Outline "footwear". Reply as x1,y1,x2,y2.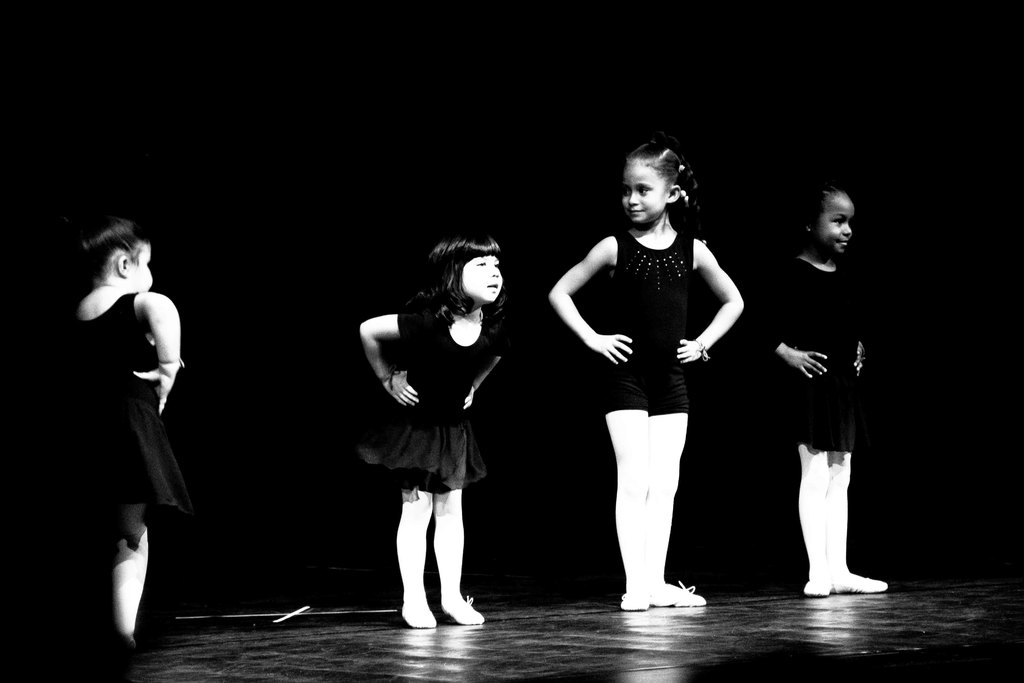
831,574,891,594.
